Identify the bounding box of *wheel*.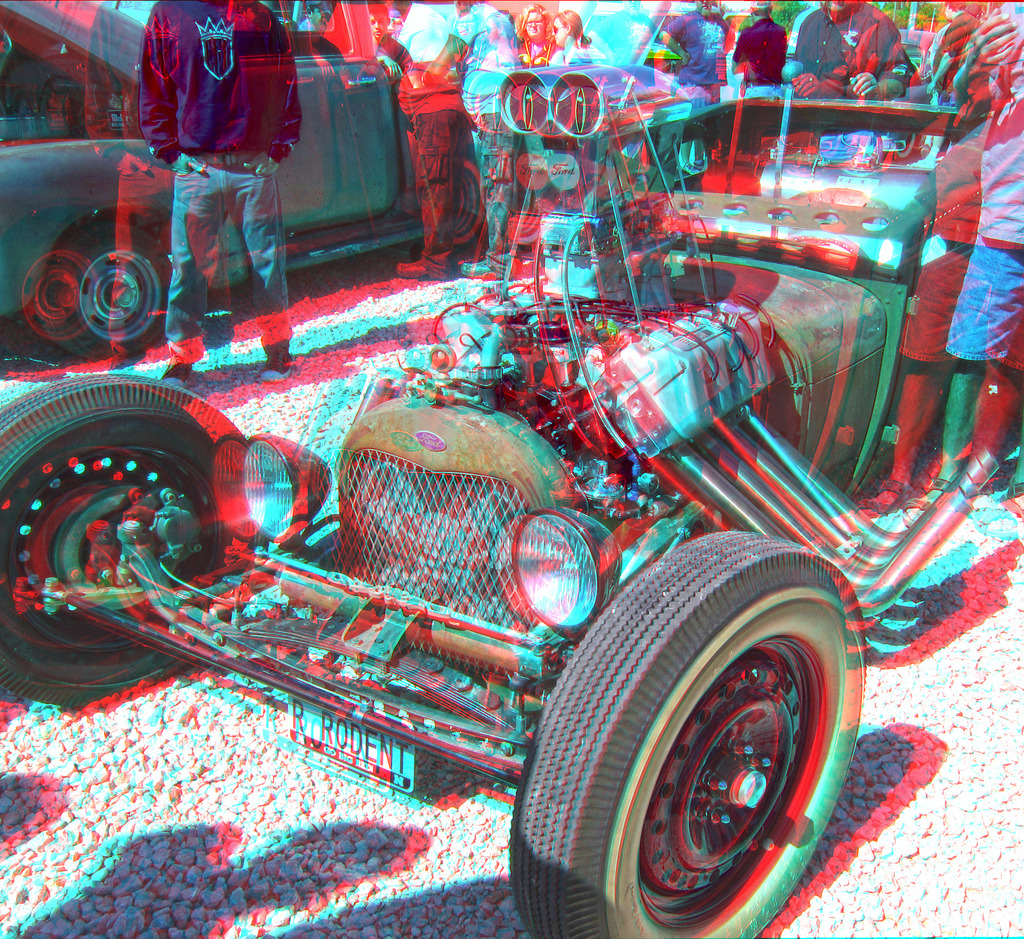
x1=0 y1=373 x2=251 y2=712.
